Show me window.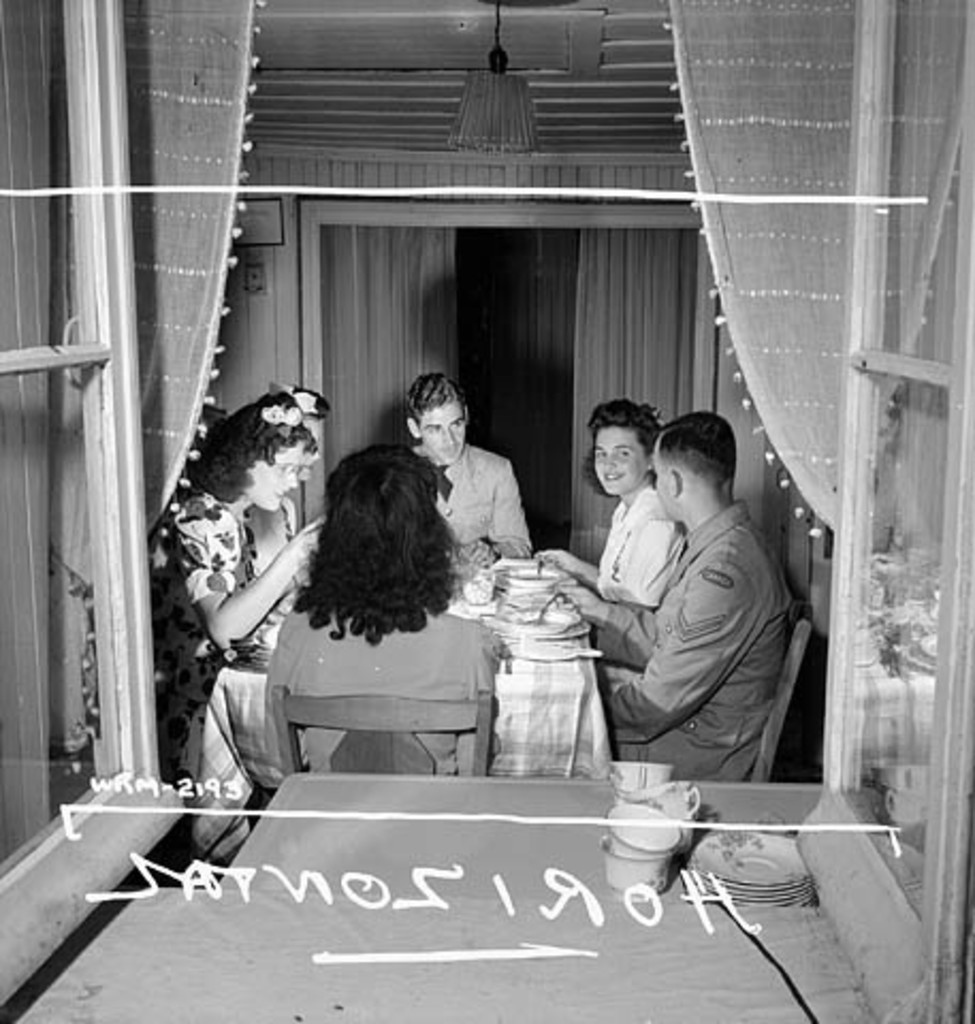
window is here: {"left": 0, "top": 2, "right": 973, "bottom": 1022}.
